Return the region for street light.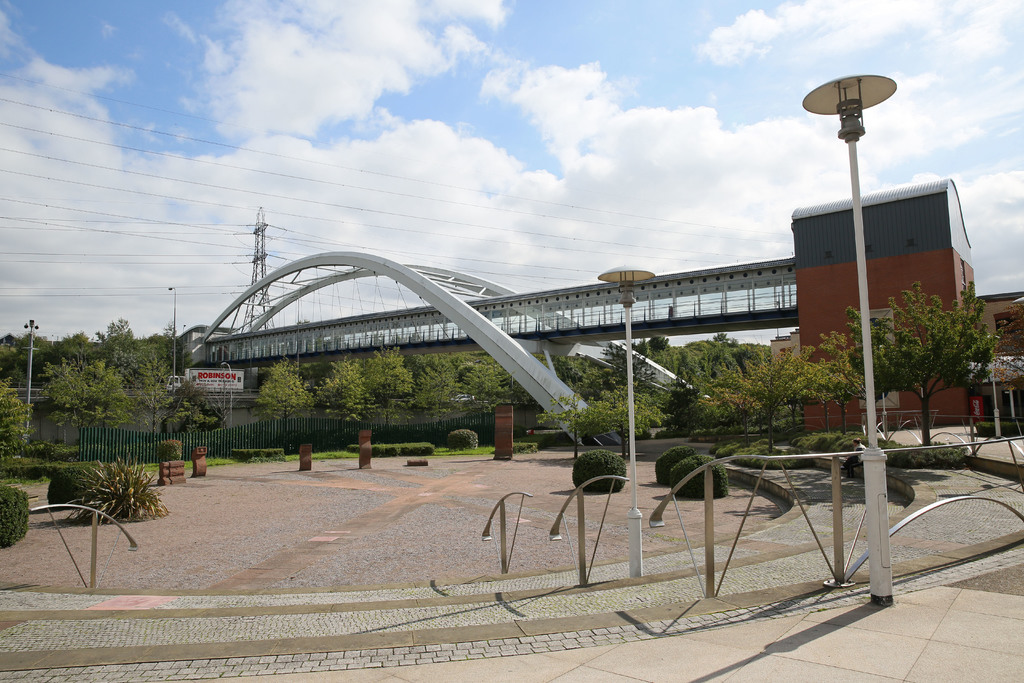
pyautogui.locateOnScreen(800, 73, 897, 607).
